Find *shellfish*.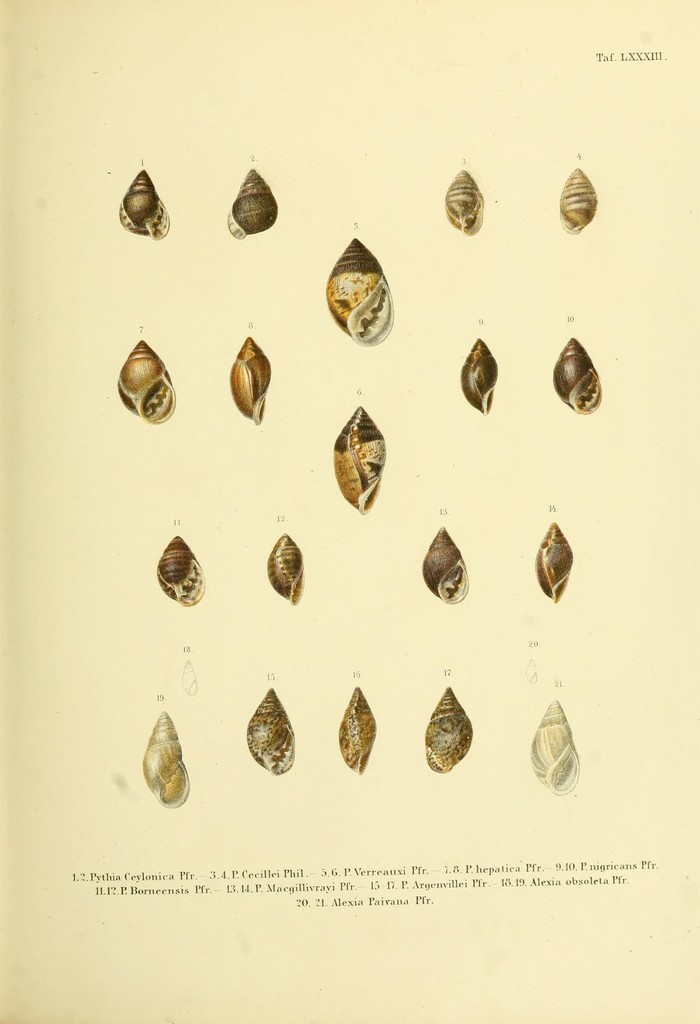
bbox=[334, 684, 379, 771].
